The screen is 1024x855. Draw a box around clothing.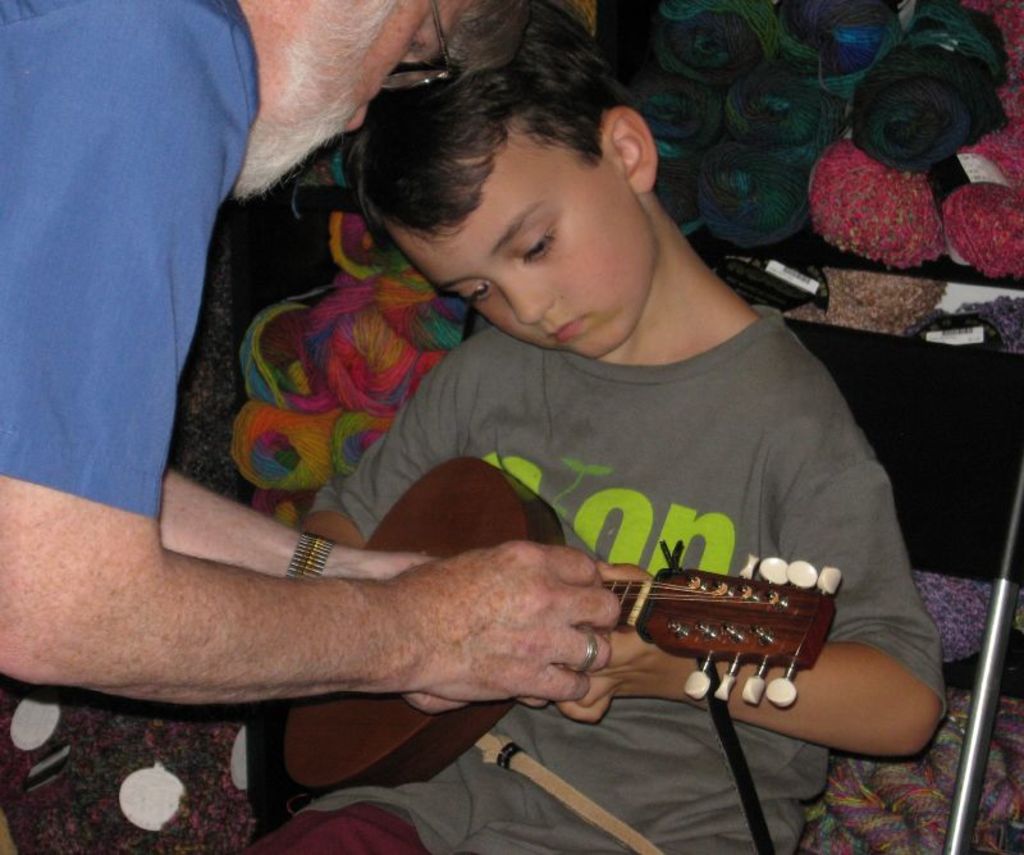
box=[6, 0, 323, 685].
